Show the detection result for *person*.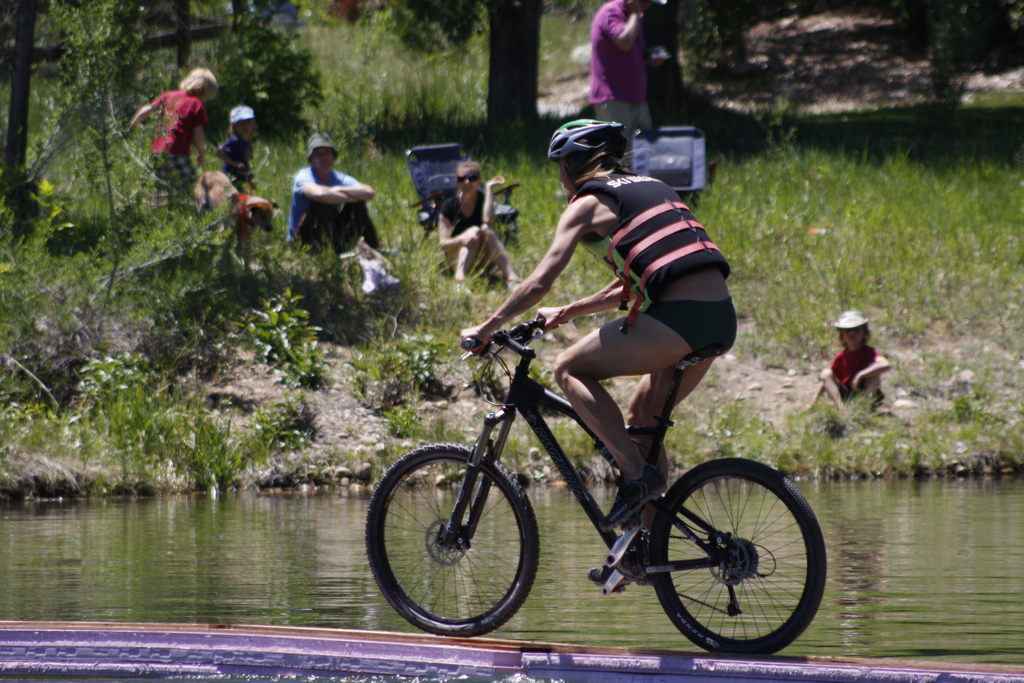
118,57,225,211.
